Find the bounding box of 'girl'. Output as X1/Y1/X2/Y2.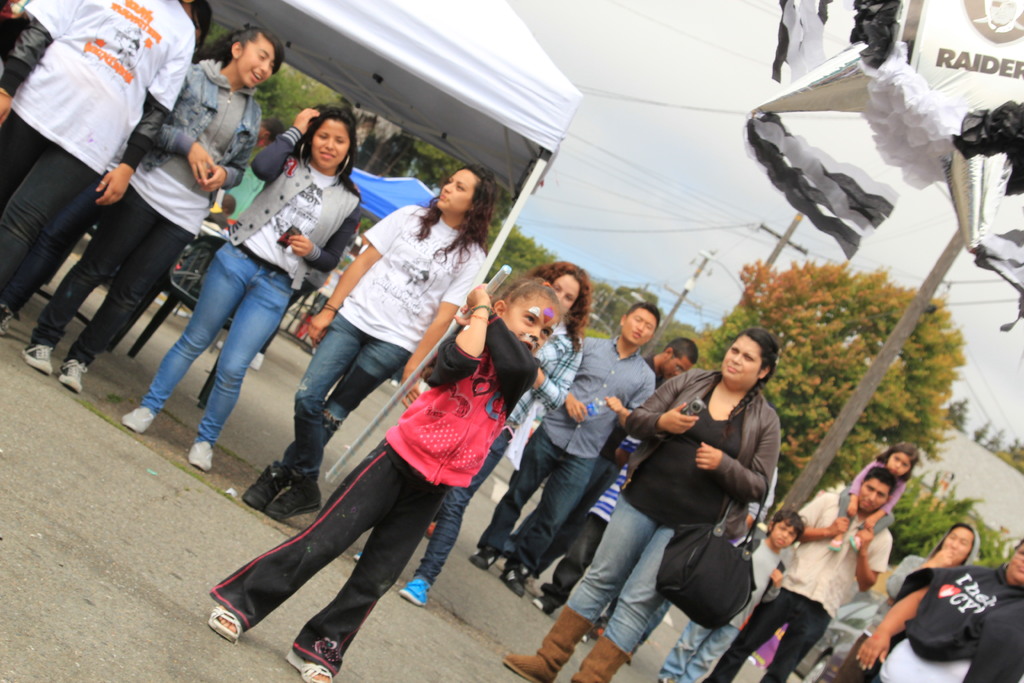
204/270/563/682.
